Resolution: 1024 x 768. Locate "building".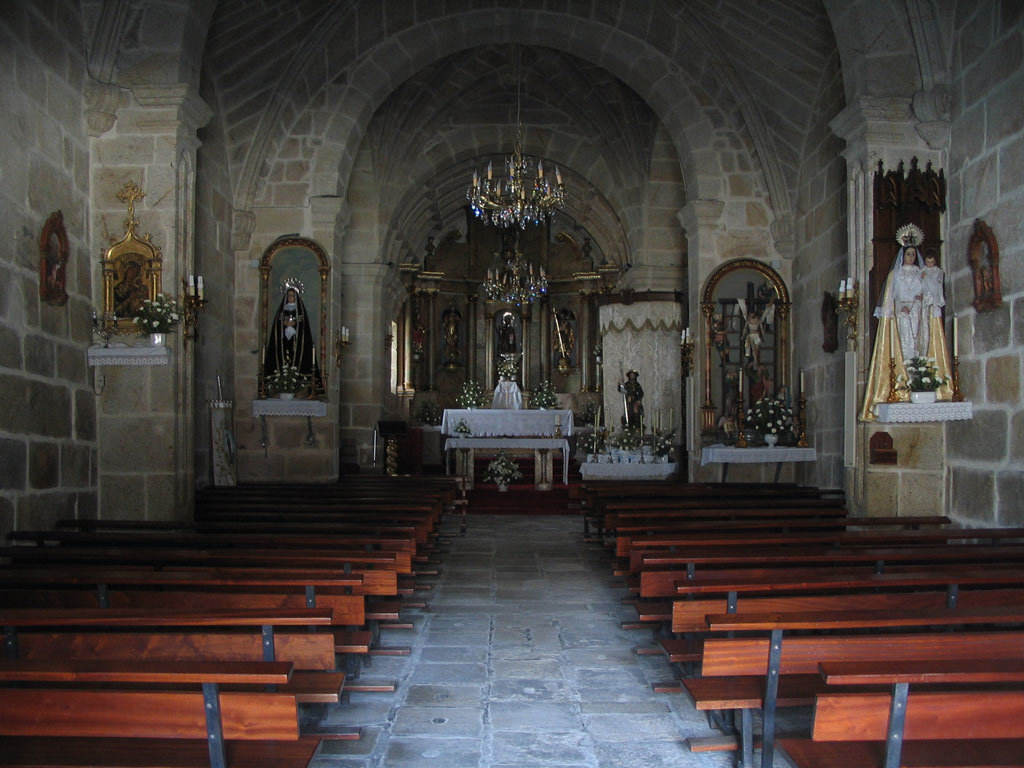
<bbox>0, 0, 1022, 767</bbox>.
